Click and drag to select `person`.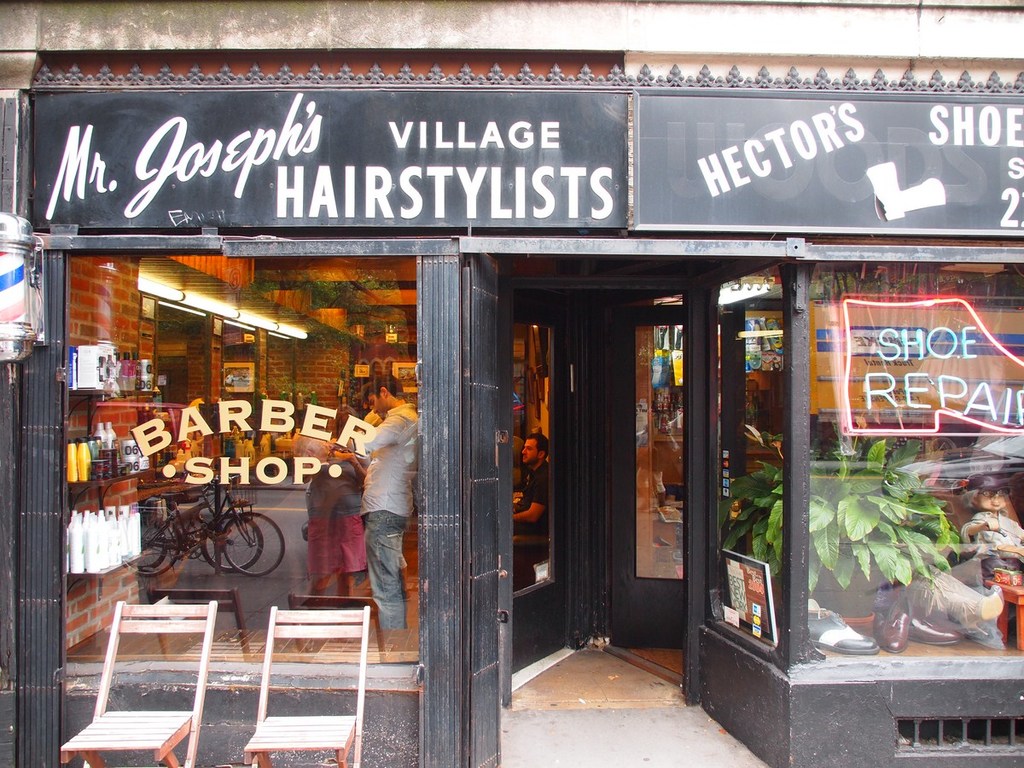
Selection: 331 375 410 664.
